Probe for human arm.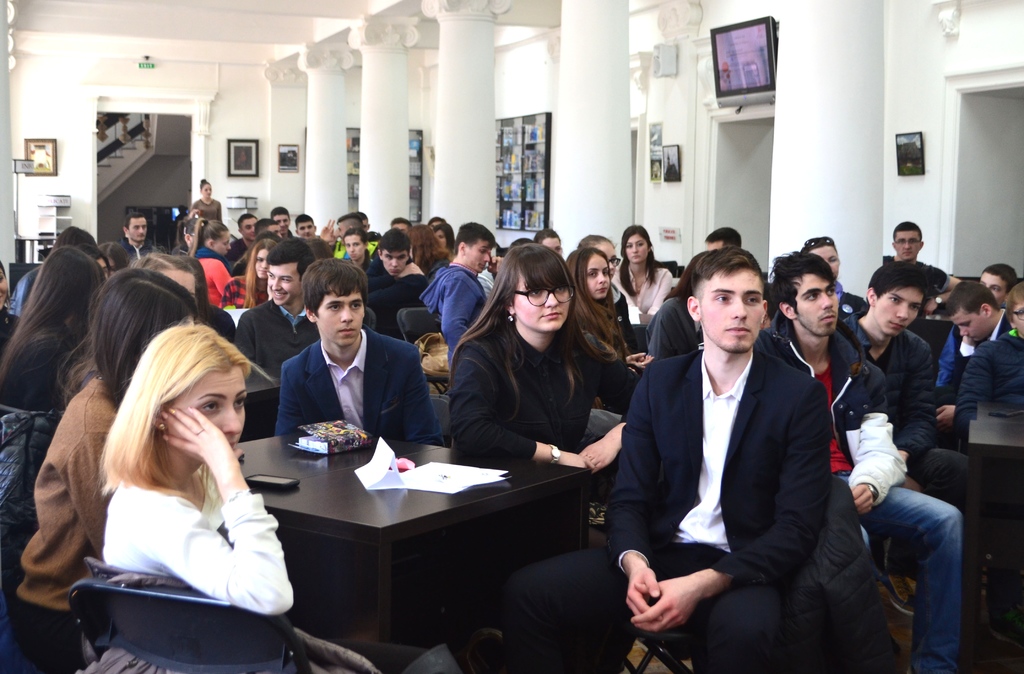
Probe result: l=224, t=239, r=243, b=261.
